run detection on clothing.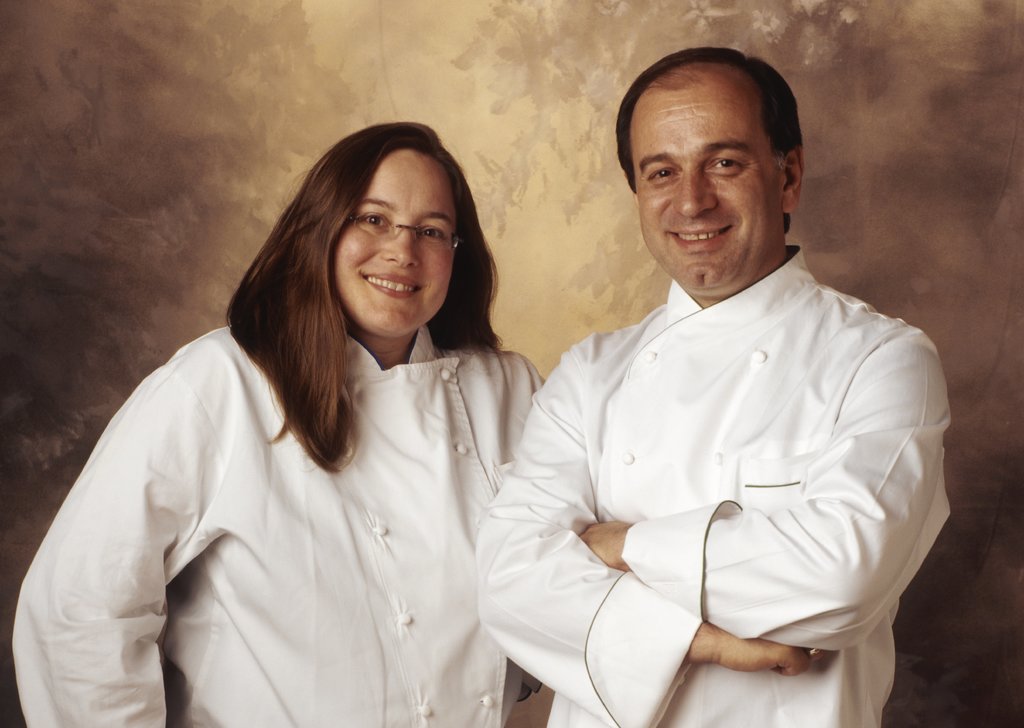
Result: 474 245 954 727.
